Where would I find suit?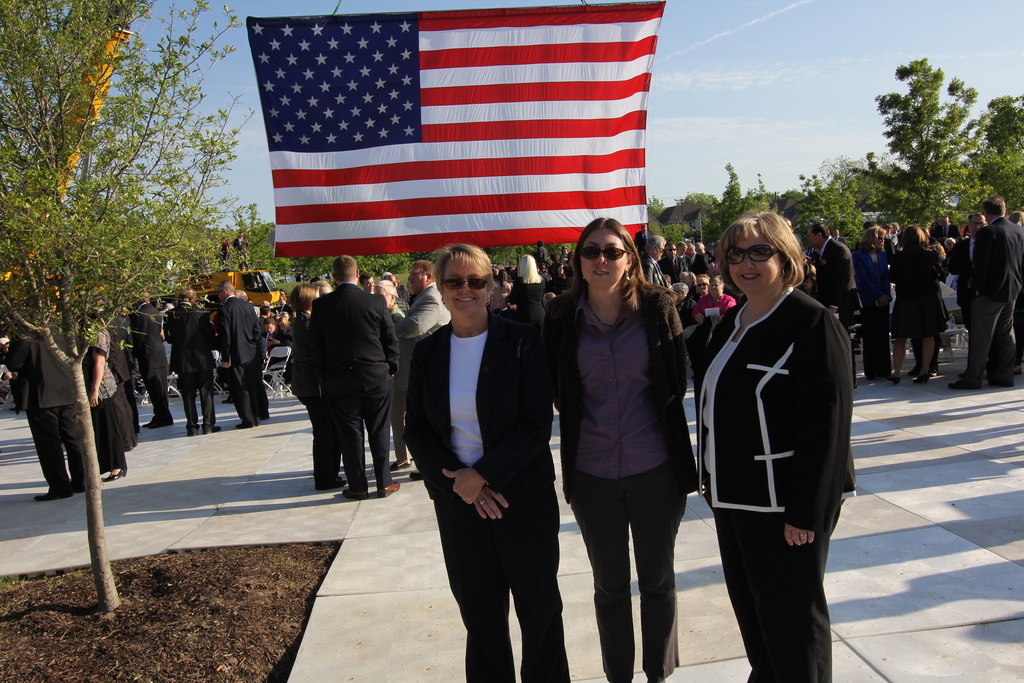
At crop(111, 309, 140, 434).
